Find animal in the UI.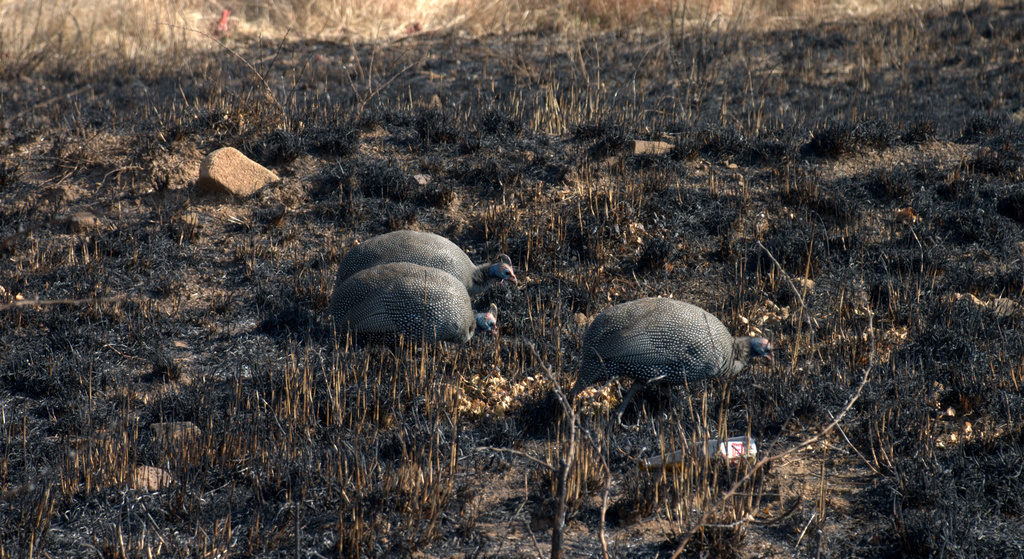
UI element at (565, 295, 776, 430).
